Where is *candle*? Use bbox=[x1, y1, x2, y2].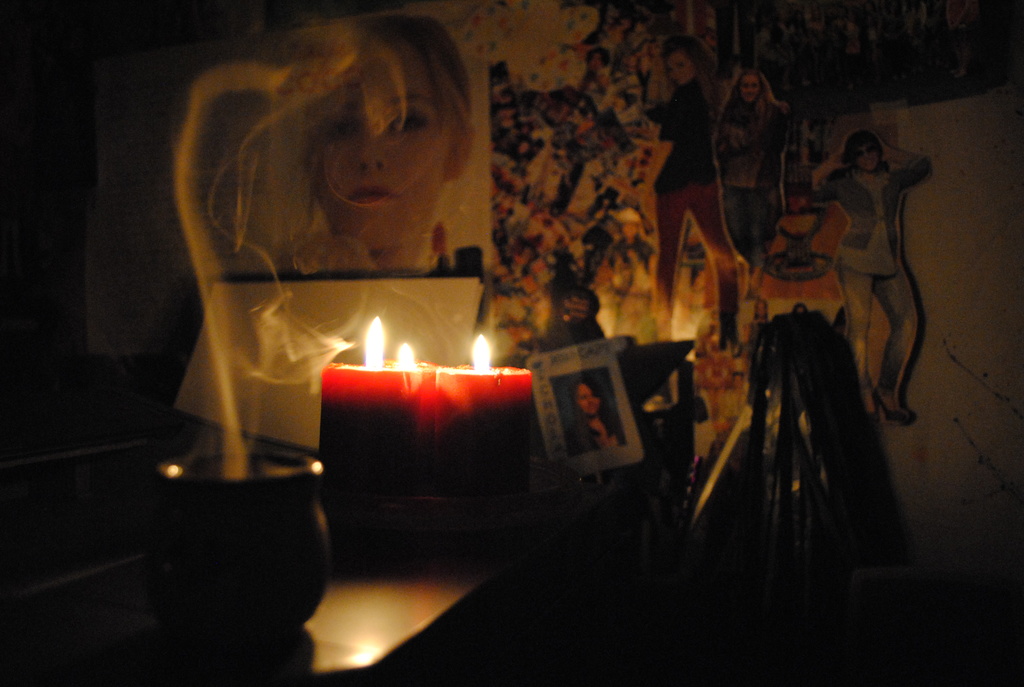
bbox=[326, 319, 406, 497].
